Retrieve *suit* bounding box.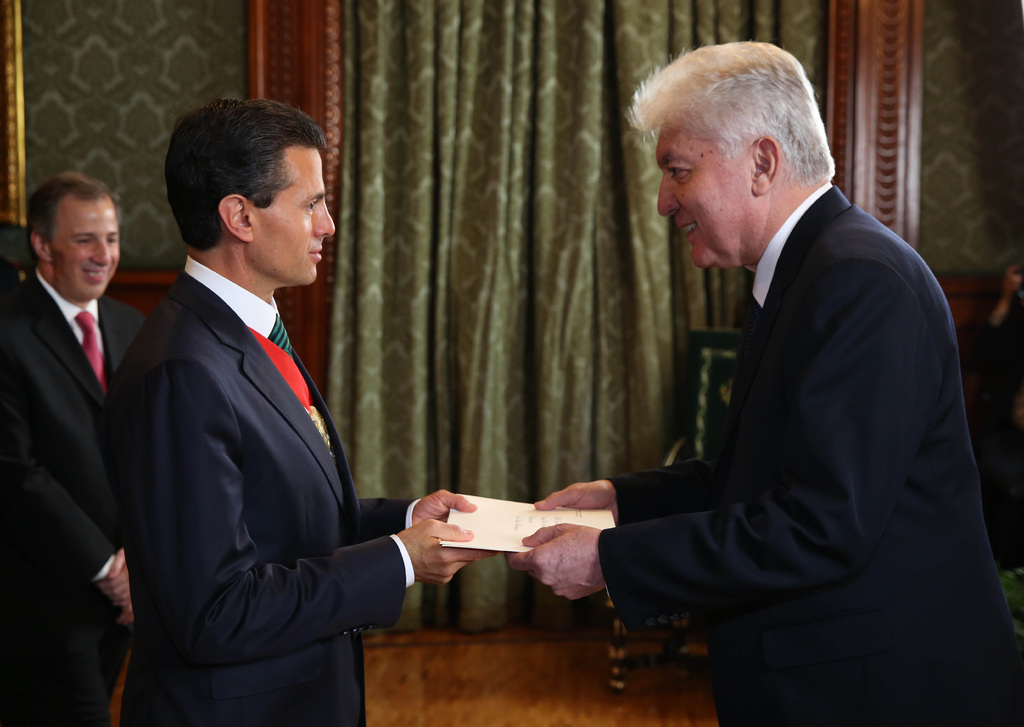
Bounding box: 85, 102, 430, 726.
